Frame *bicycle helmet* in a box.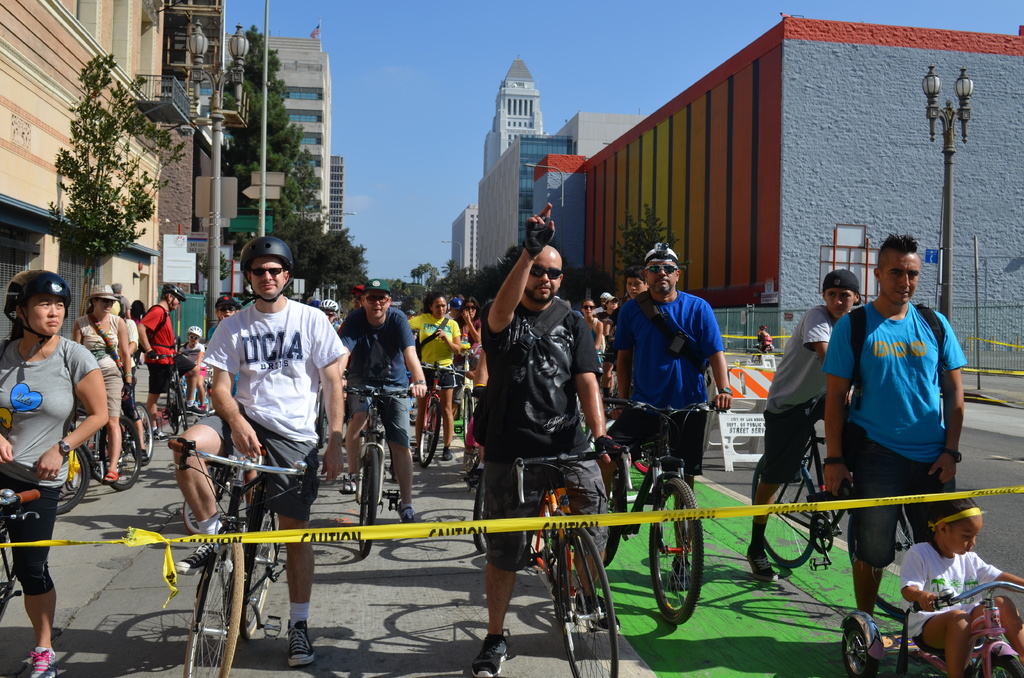
(x1=0, y1=267, x2=70, y2=330).
